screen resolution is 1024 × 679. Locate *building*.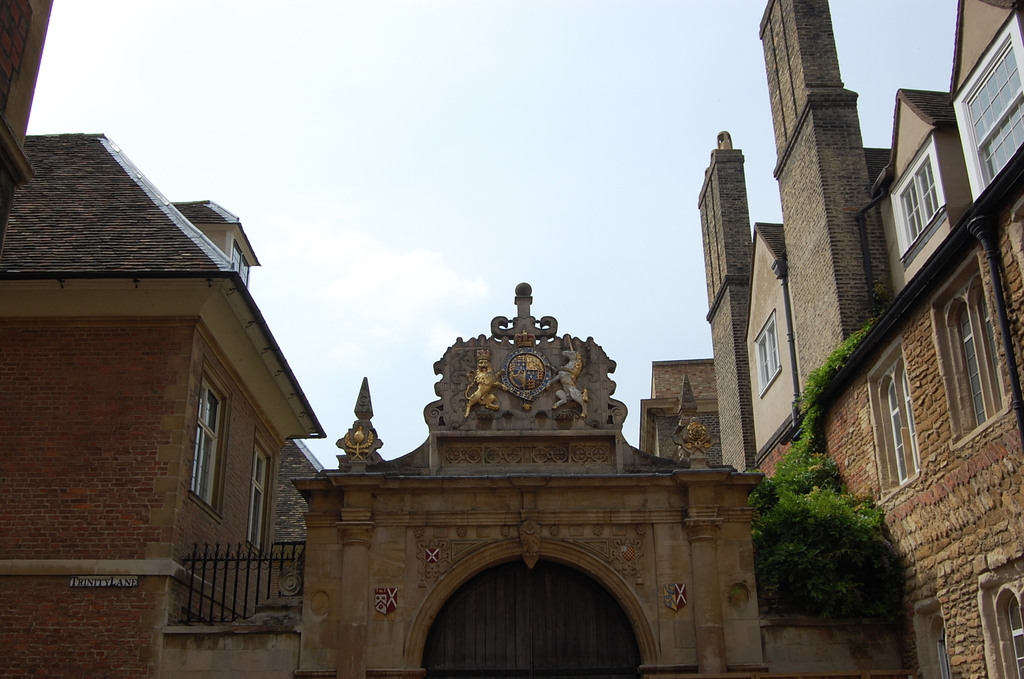
Rect(0, 126, 324, 678).
